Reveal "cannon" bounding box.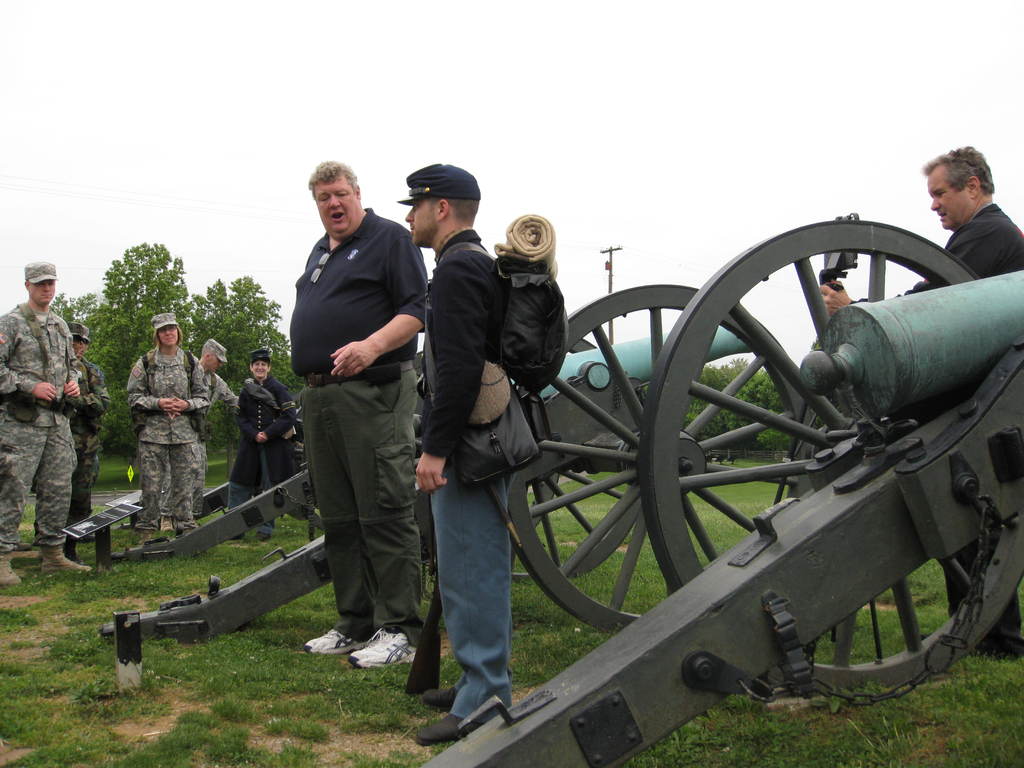
Revealed: locate(126, 327, 605, 568).
